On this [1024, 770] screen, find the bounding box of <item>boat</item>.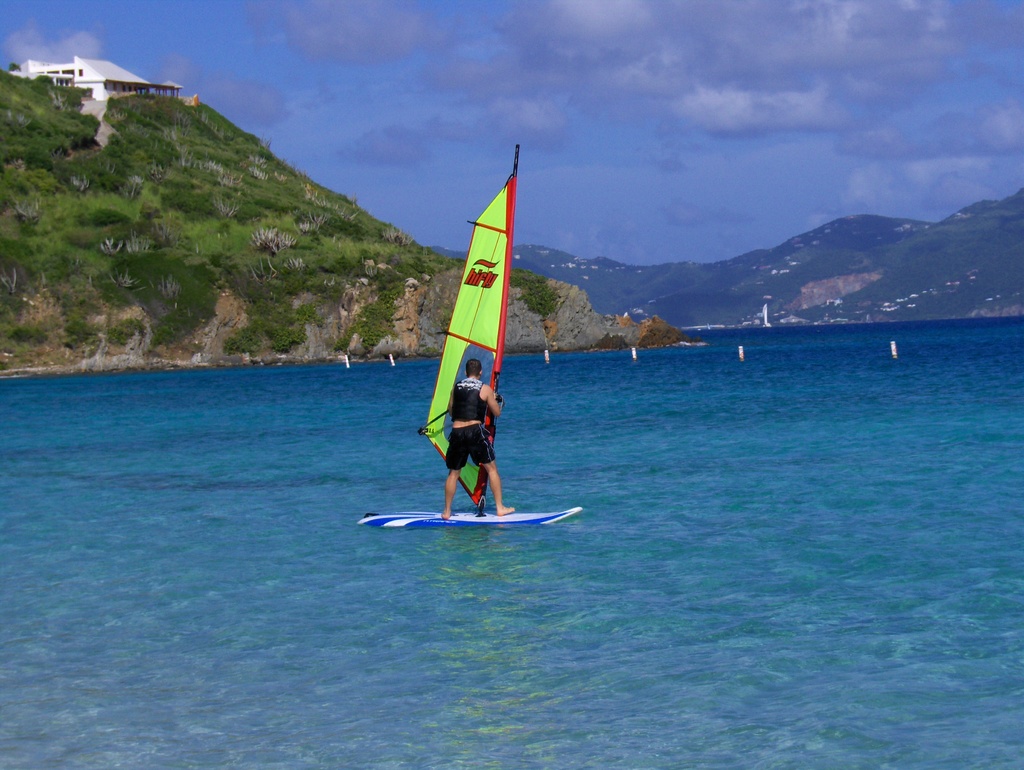
Bounding box: (348,168,566,553).
